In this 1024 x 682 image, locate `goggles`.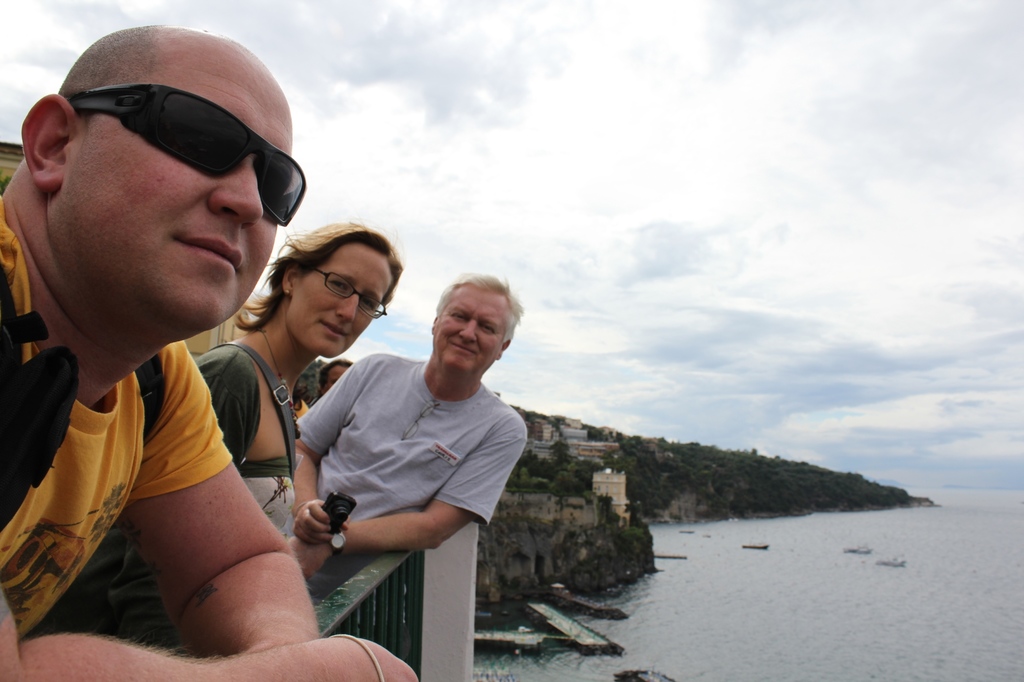
Bounding box: (42, 75, 292, 194).
